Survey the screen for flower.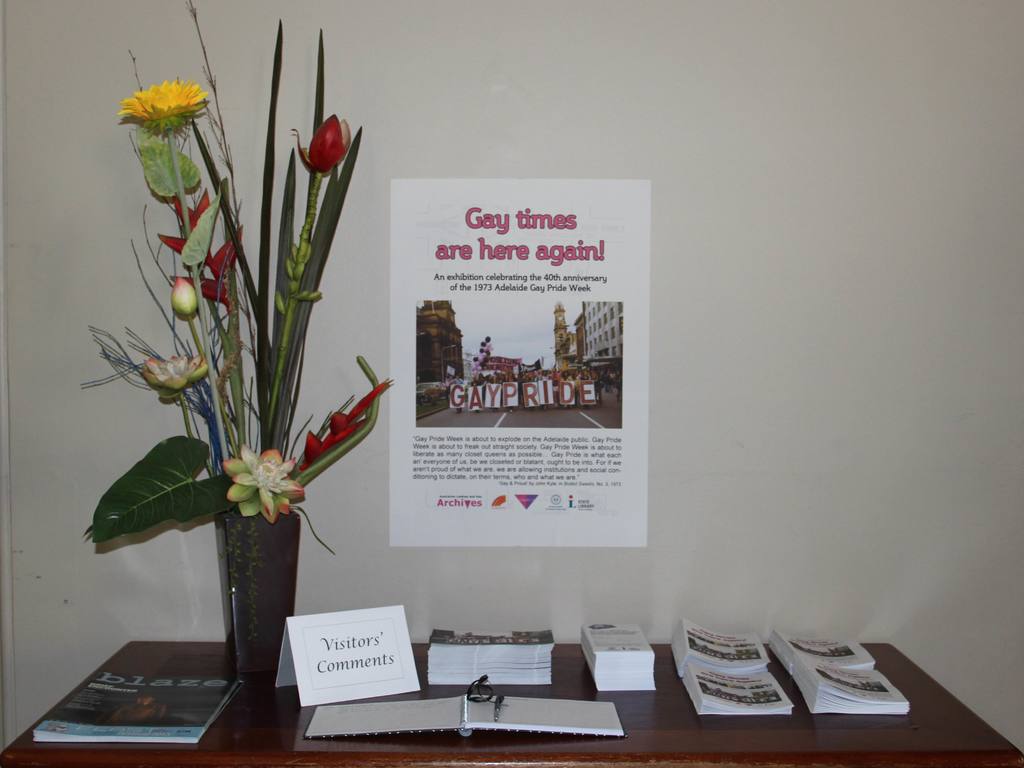
Survey found: detection(189, 453, 297, 526).
